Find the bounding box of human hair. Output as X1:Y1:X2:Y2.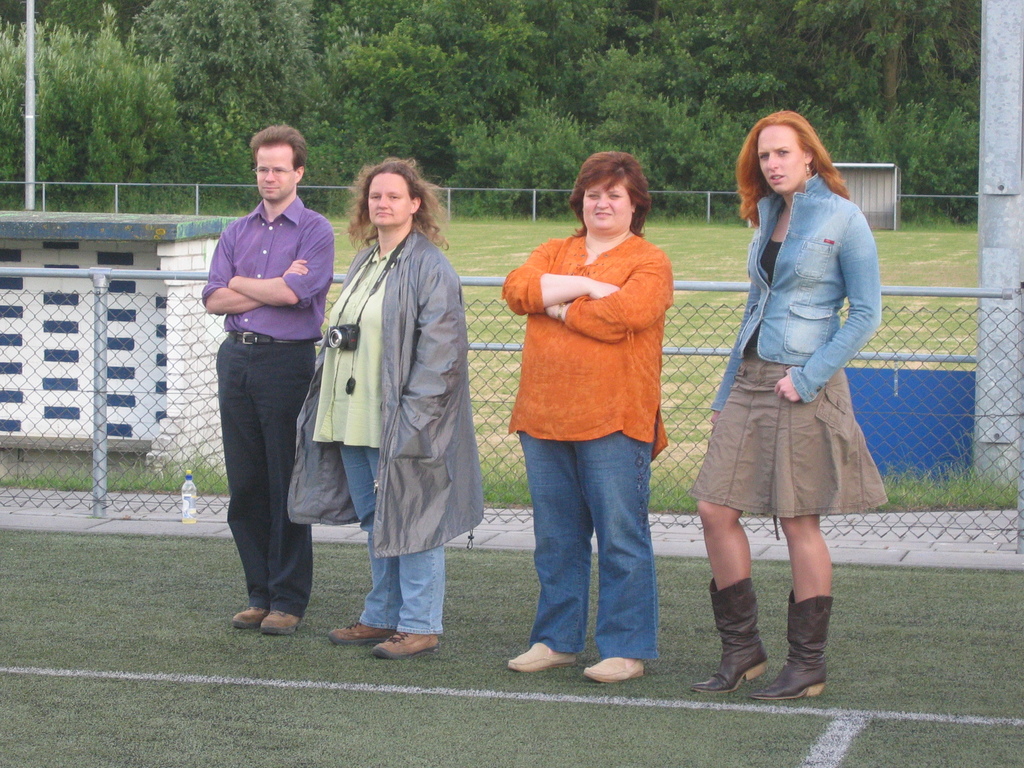
735:111:850:225.
